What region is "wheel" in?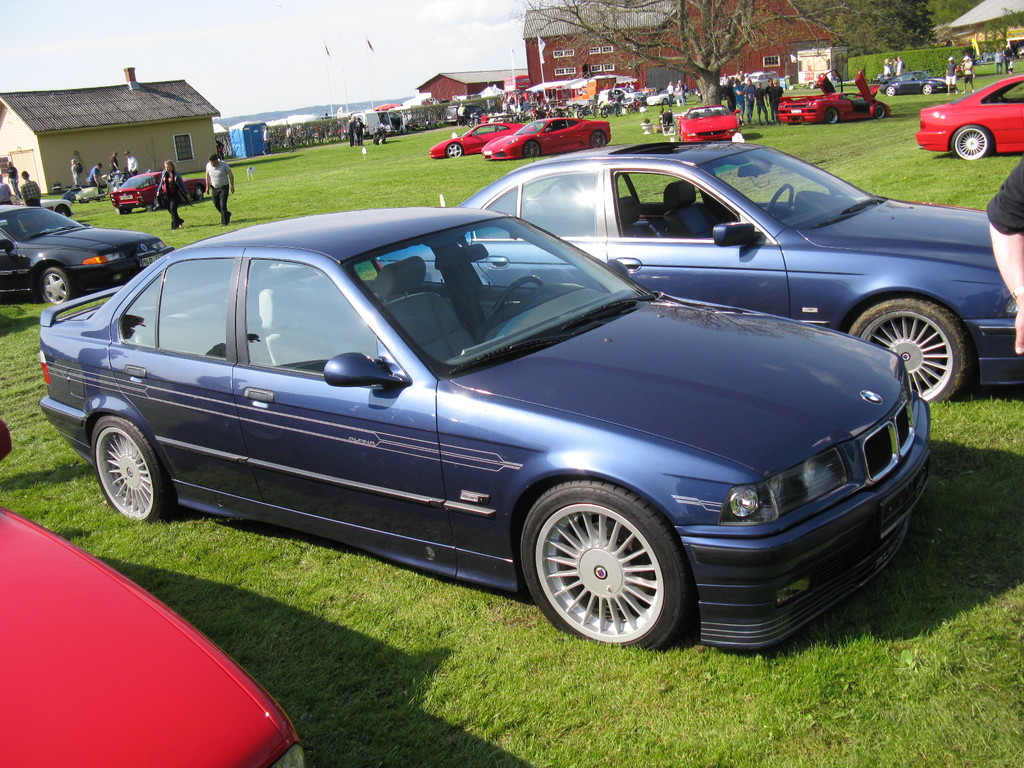
BBox(487, 274, 544, 320).
